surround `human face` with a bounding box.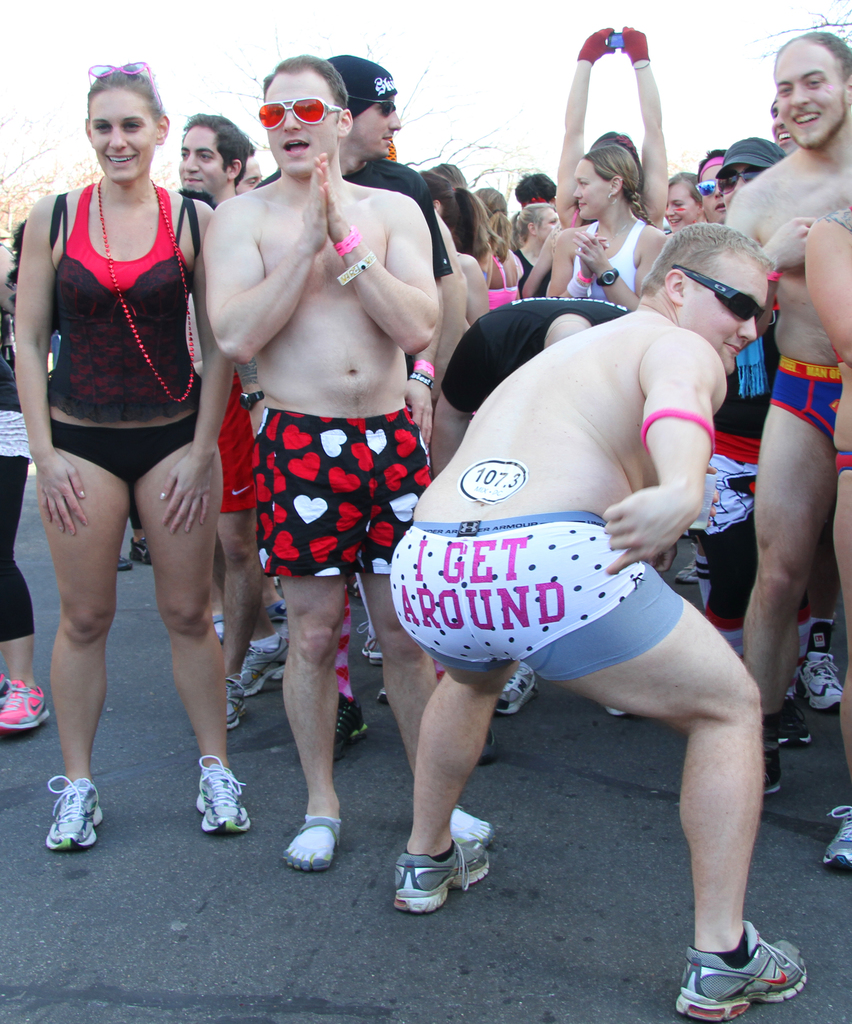
180, 127, 224, 196.
